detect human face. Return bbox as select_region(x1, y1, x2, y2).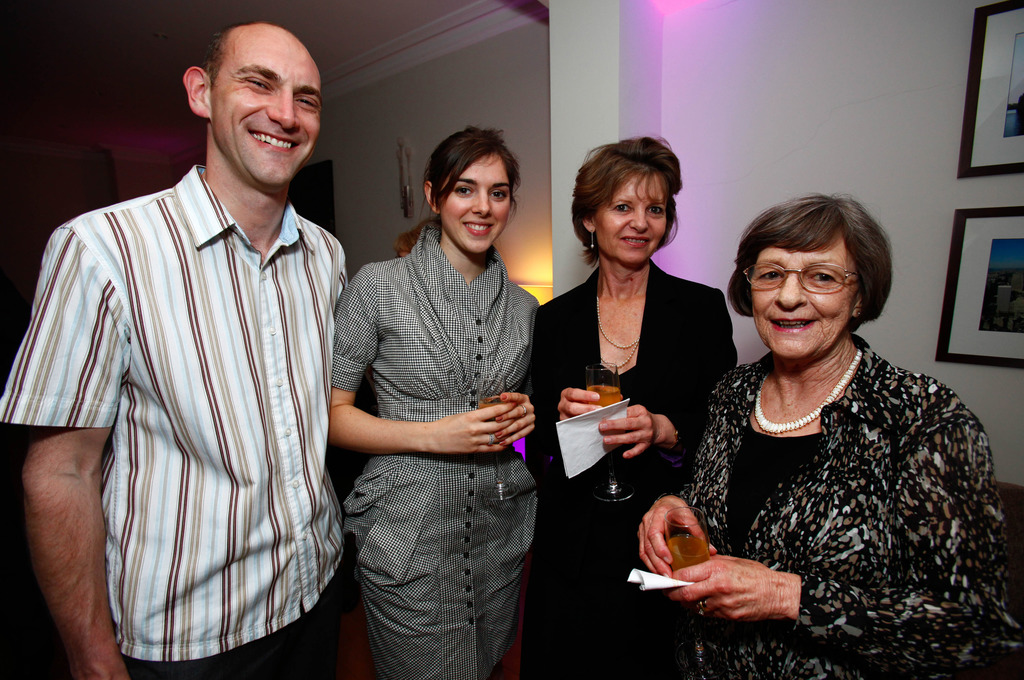
select_region(750, 236, 850, 360).
